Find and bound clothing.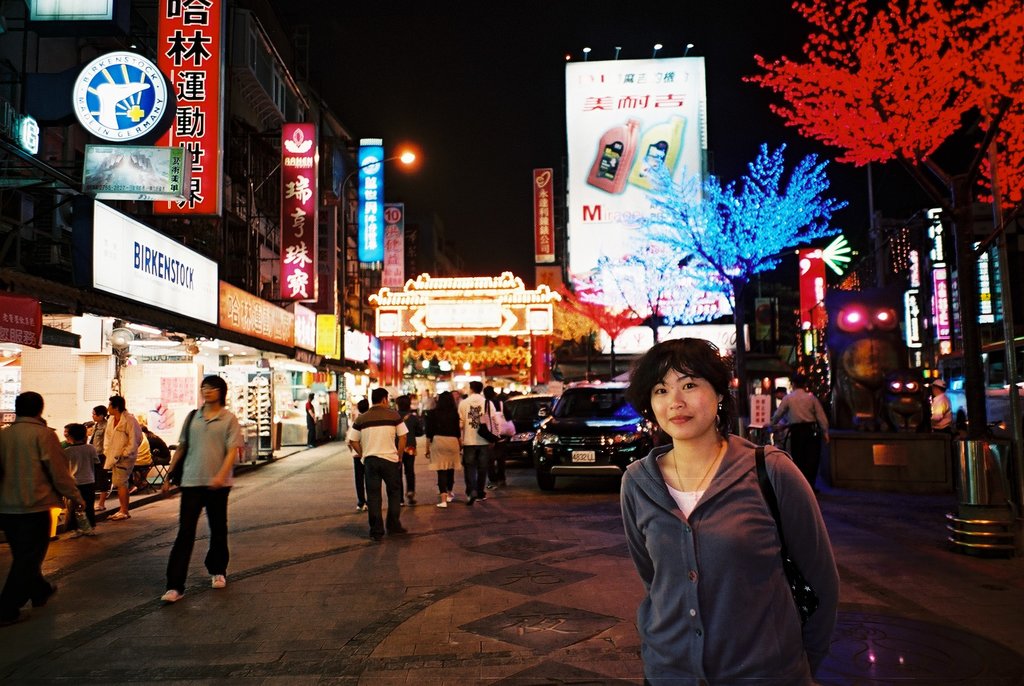
Bound: 0:410:85:628.
